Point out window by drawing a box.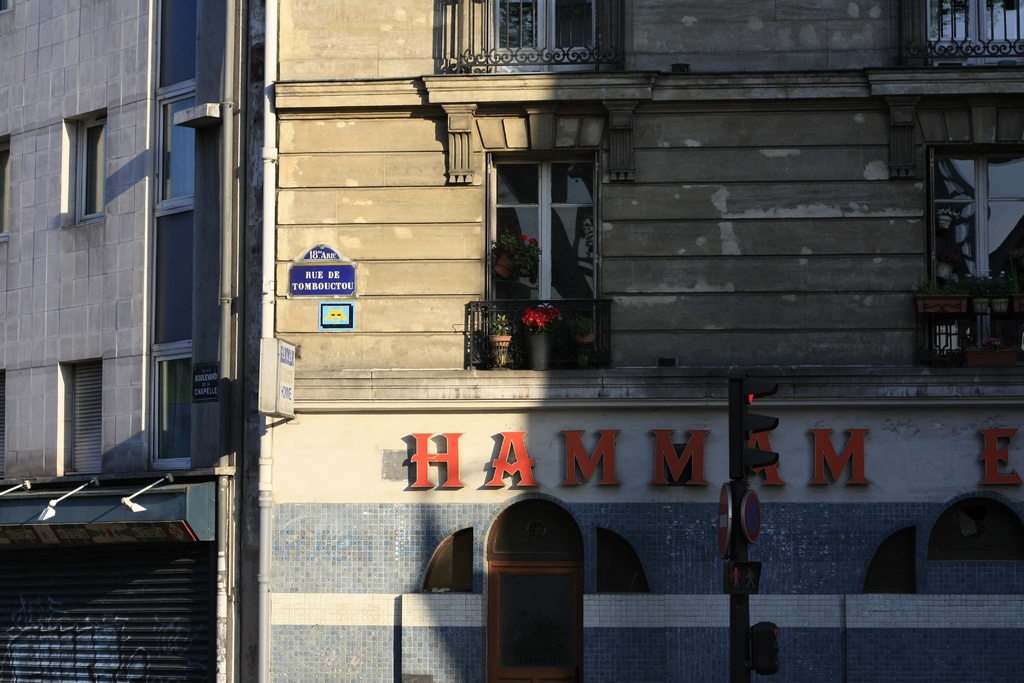
bbox=[148, 336, 194, 470].
